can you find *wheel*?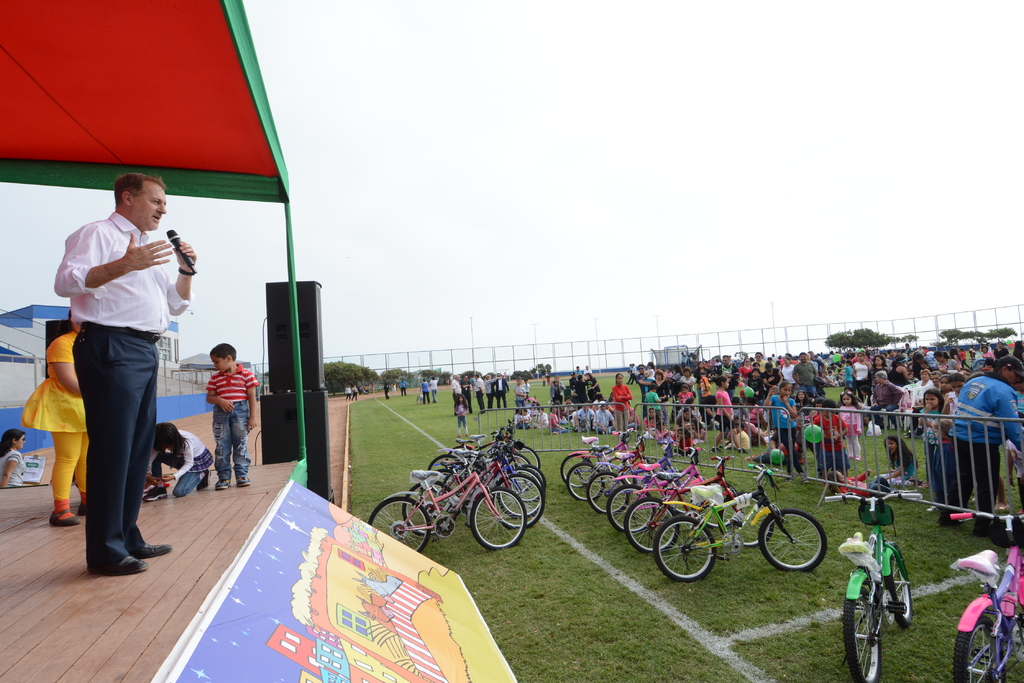
Yes, bounding box: x1=756 y1=509 x2=829 y2=573.
